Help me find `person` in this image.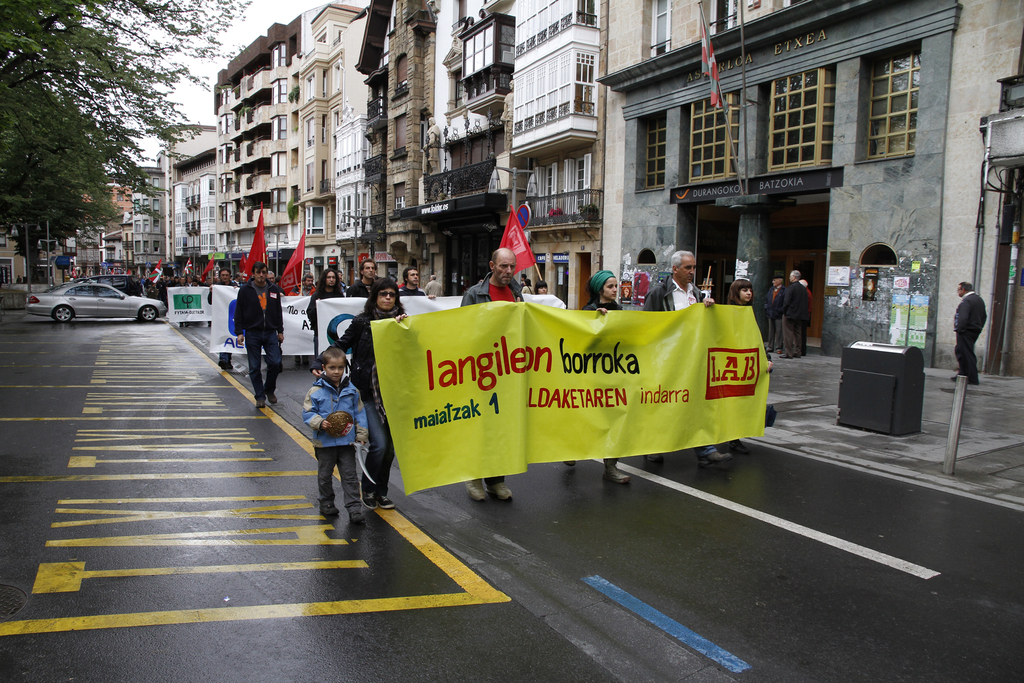
Found it: bbox(564, 265, 643, 483).
